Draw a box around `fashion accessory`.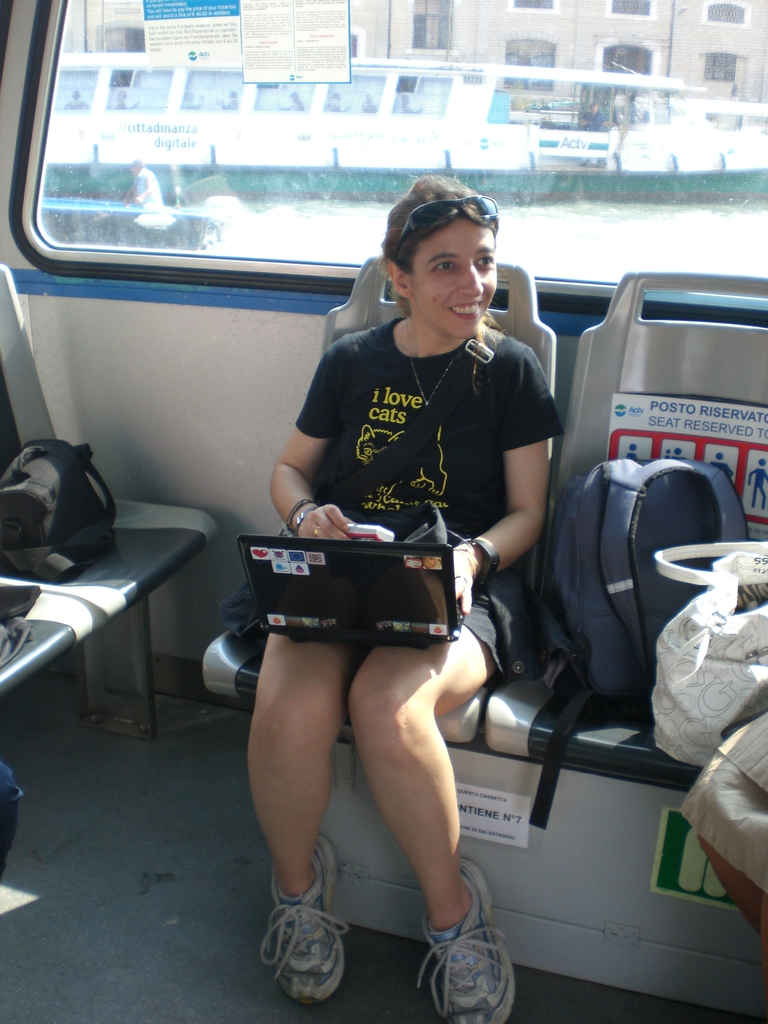
(307, 524, 321, 538).
